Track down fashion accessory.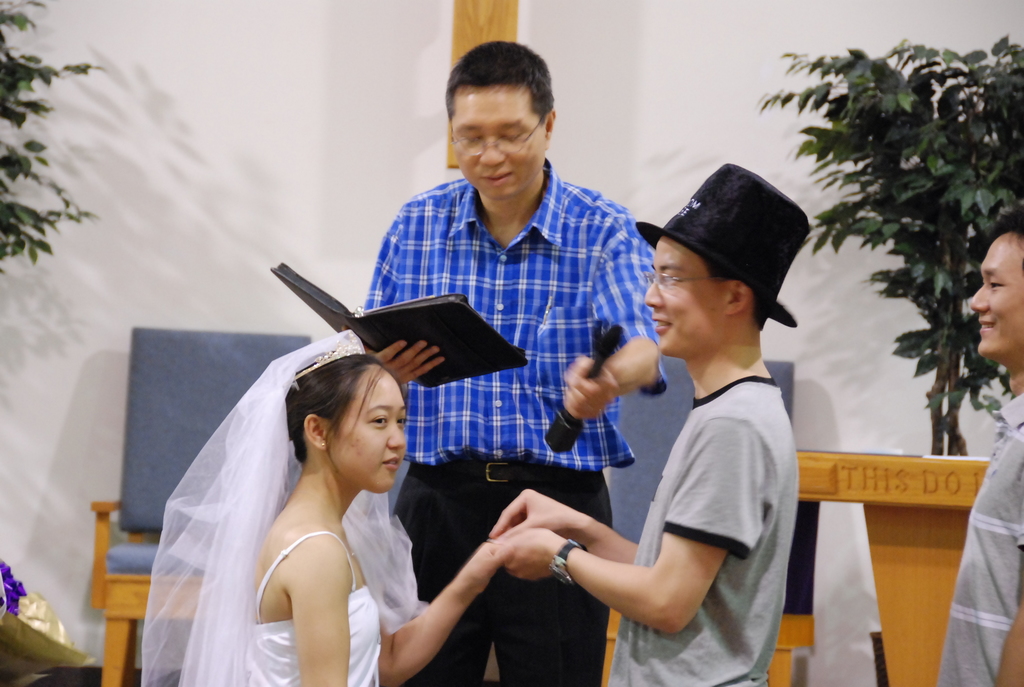
Tracked to Rect(550, 536, 588, 590).
